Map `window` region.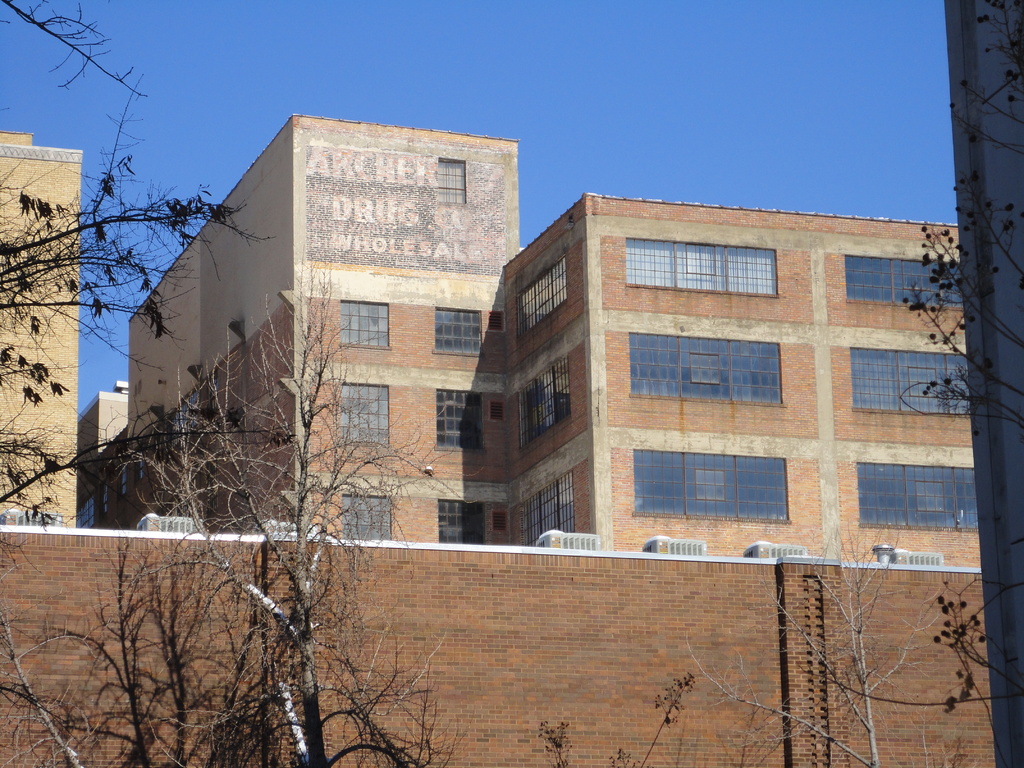
Mapped to (102, 490, 109, 509).
